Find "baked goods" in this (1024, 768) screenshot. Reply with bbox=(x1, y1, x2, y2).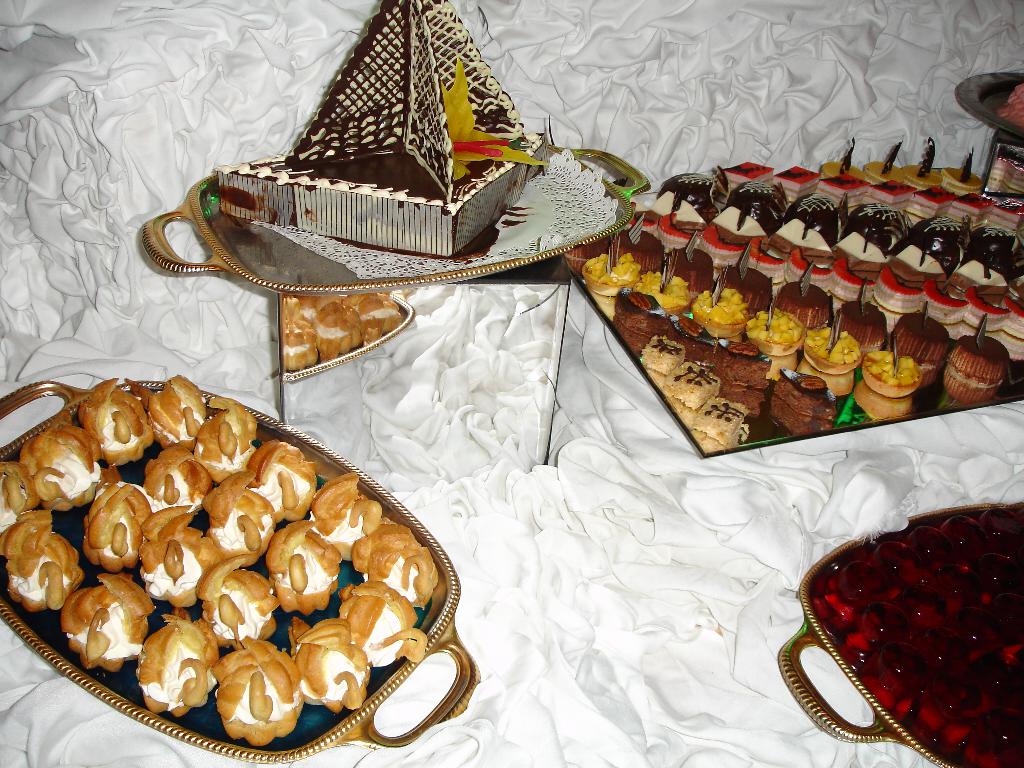
bbox=(667, 317, 721, 364).
